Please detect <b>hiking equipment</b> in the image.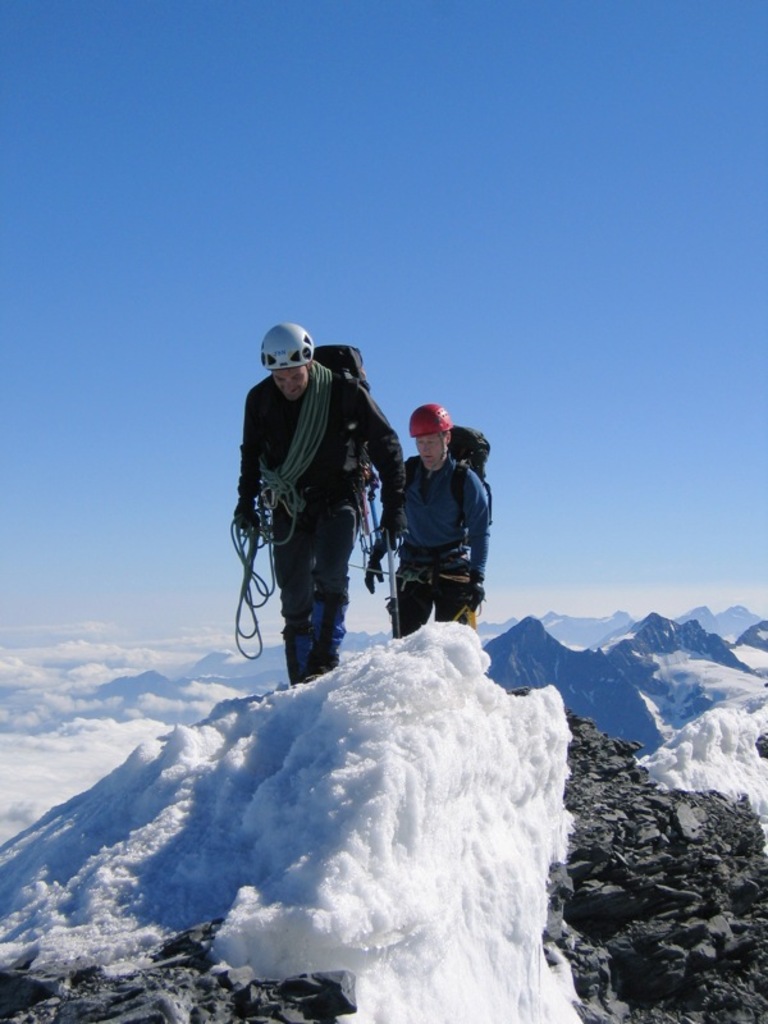
410,403,453,474.
